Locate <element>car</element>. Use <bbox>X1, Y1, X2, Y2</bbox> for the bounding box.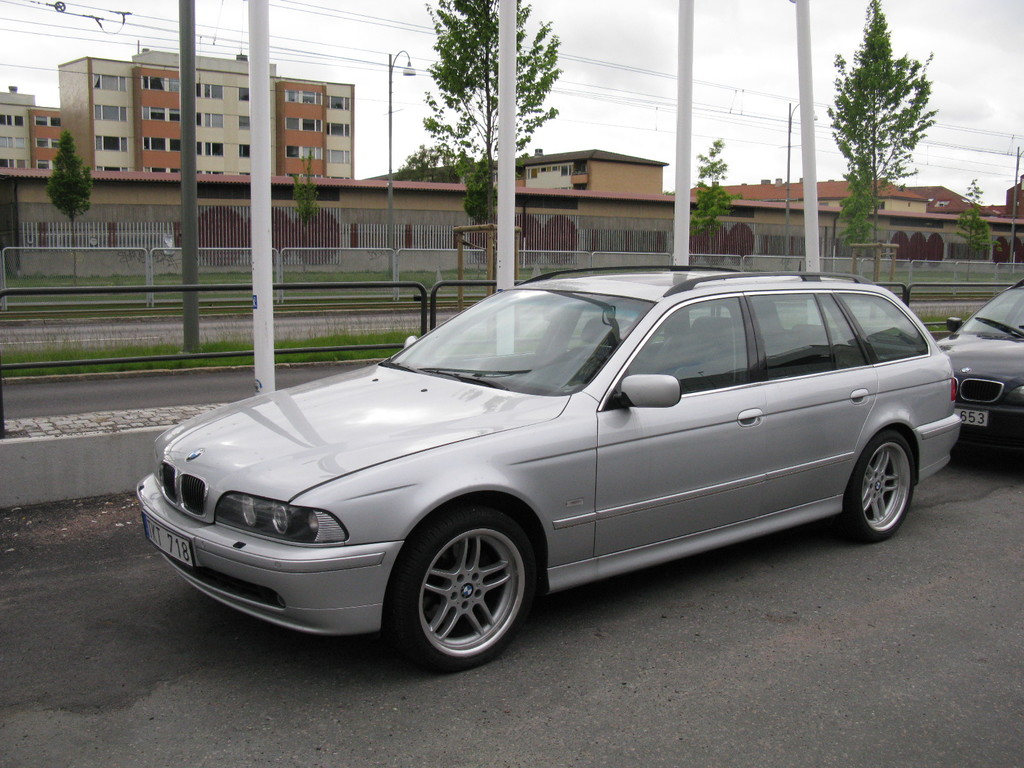
<bbox>136, 262, 956, 673</bbox>.
